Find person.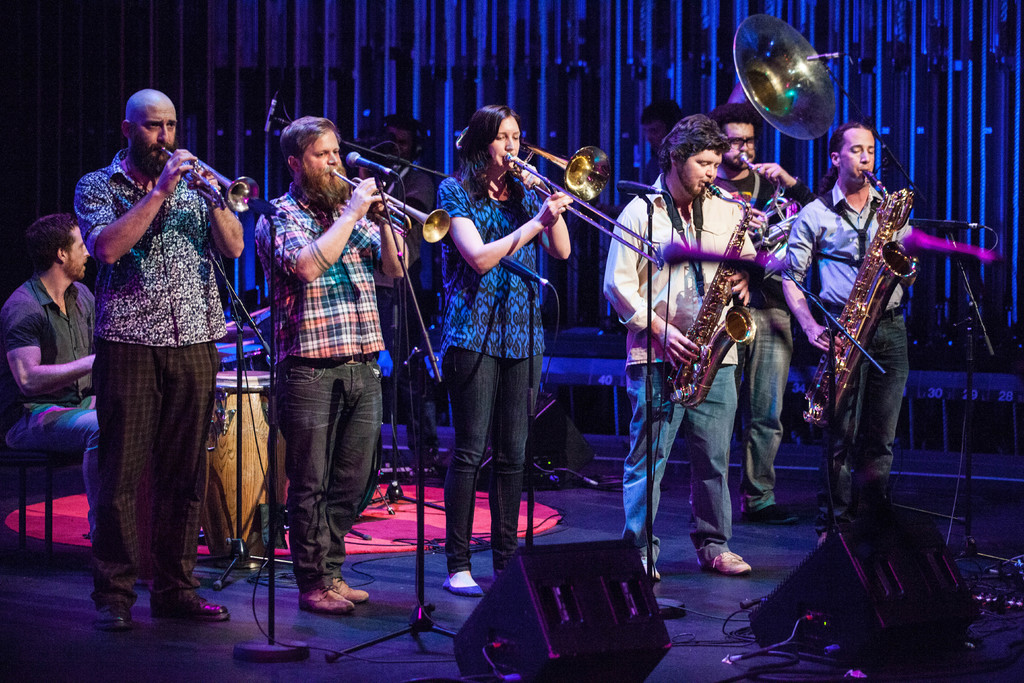
(708, 102, 816, 531).
